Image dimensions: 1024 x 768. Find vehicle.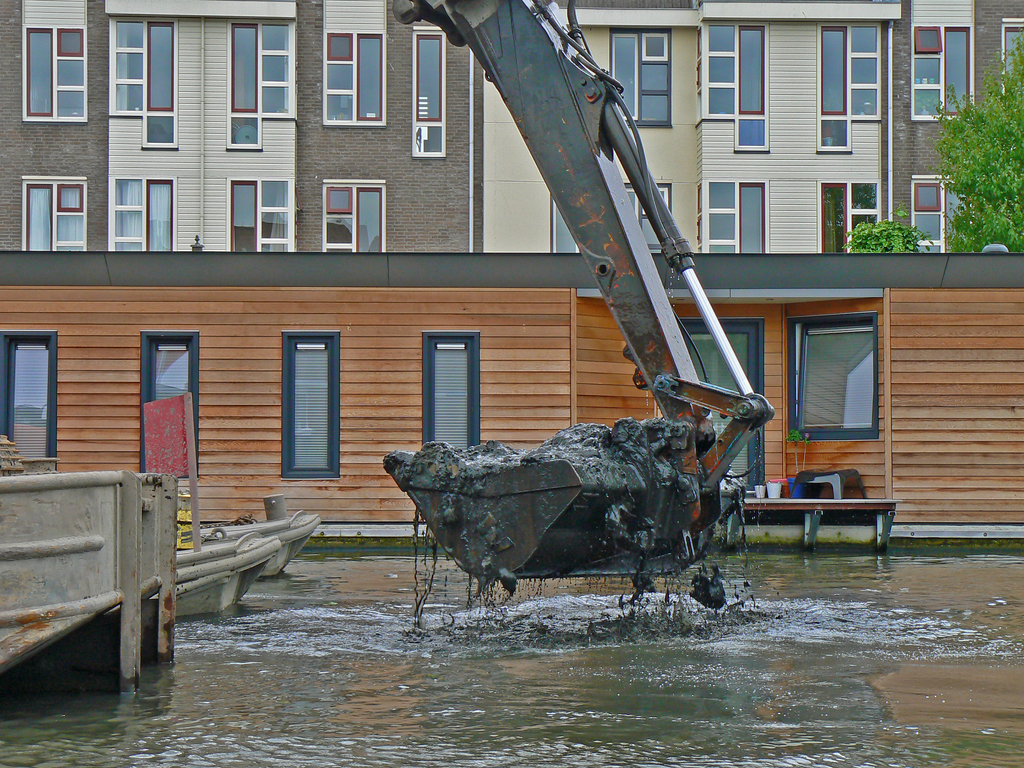
[387, 0, 776, 602].
